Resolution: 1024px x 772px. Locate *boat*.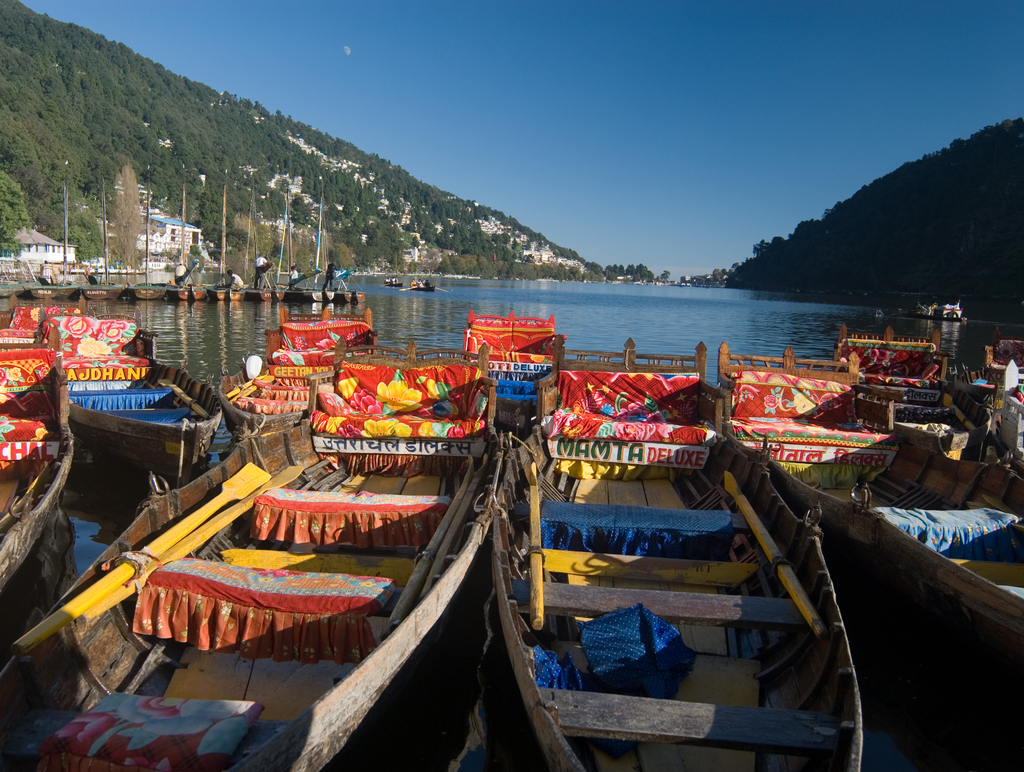
383, 276, 401, 286.
